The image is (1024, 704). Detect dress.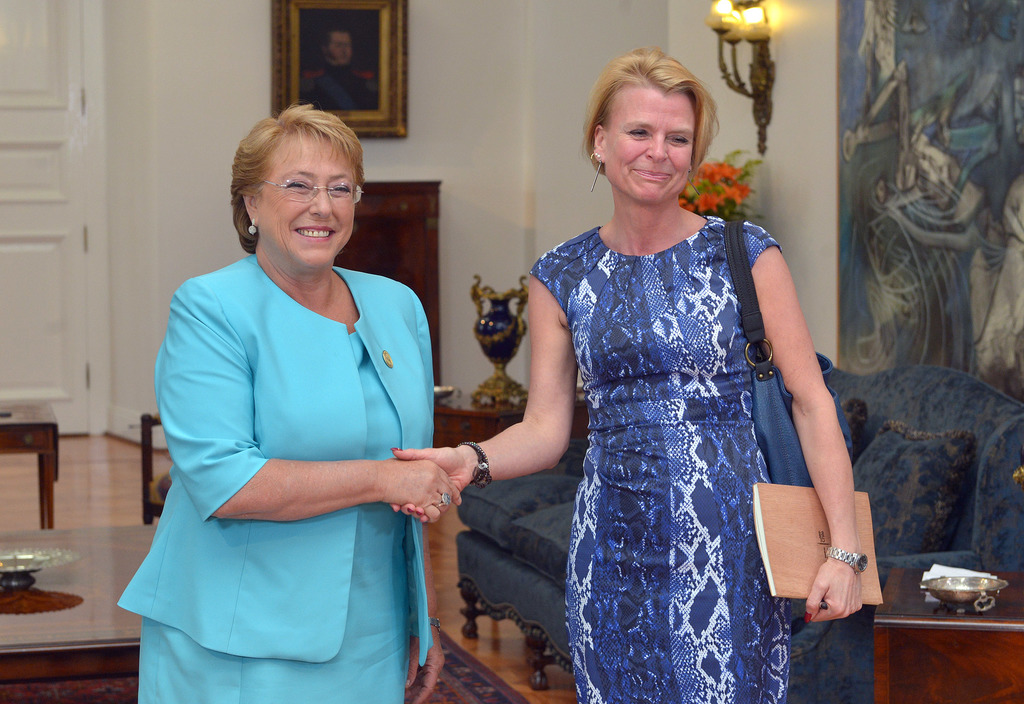
Detection: region(530, 213, 791, 703).
